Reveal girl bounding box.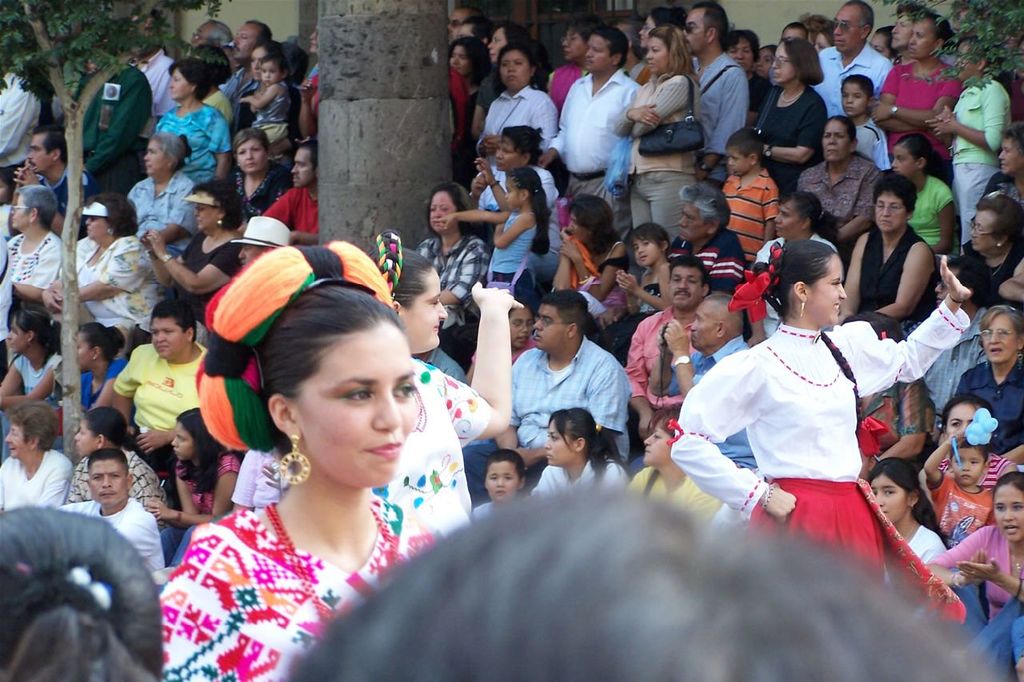
Revealed: (426, 158, 552, 298).
